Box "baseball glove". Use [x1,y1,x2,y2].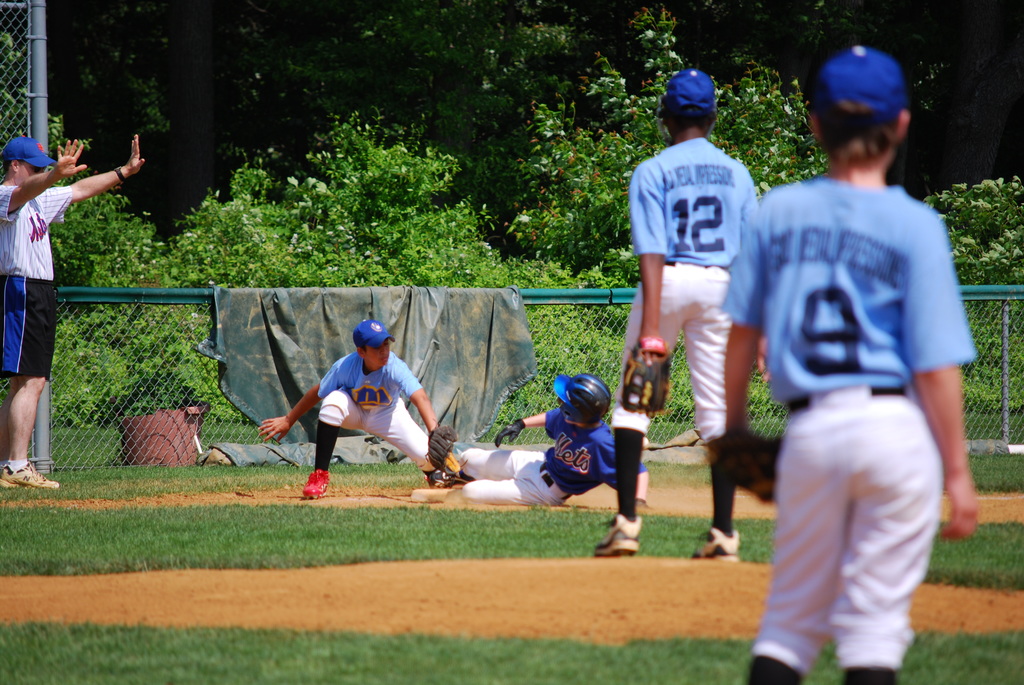
[424,424,467,473].
